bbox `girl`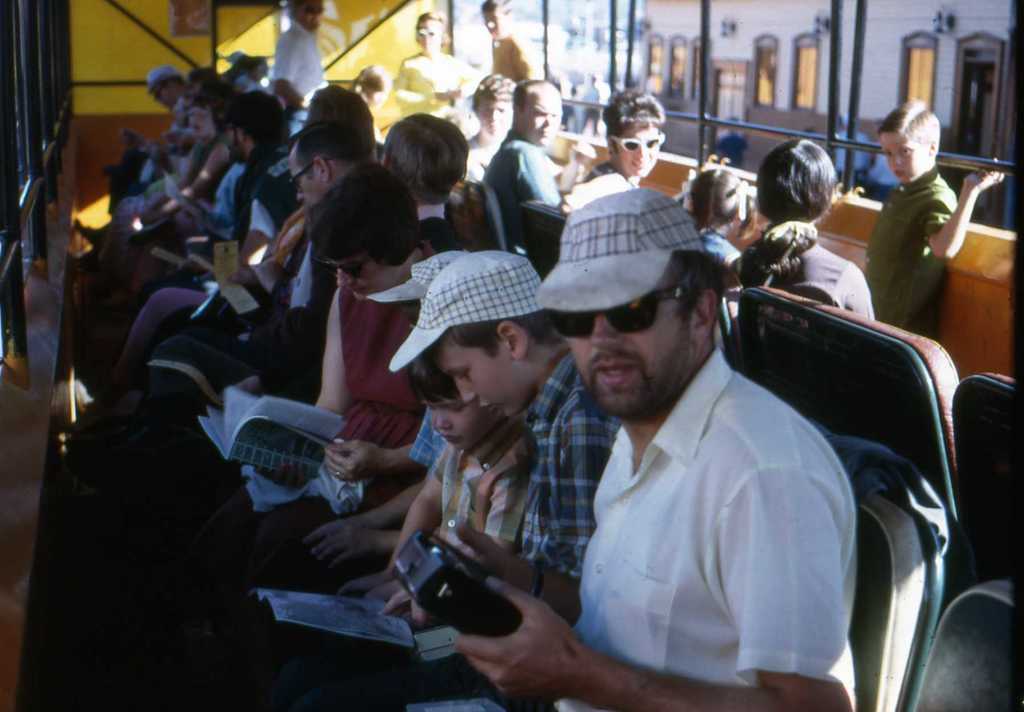
rect(672, 156, 756, 264)
